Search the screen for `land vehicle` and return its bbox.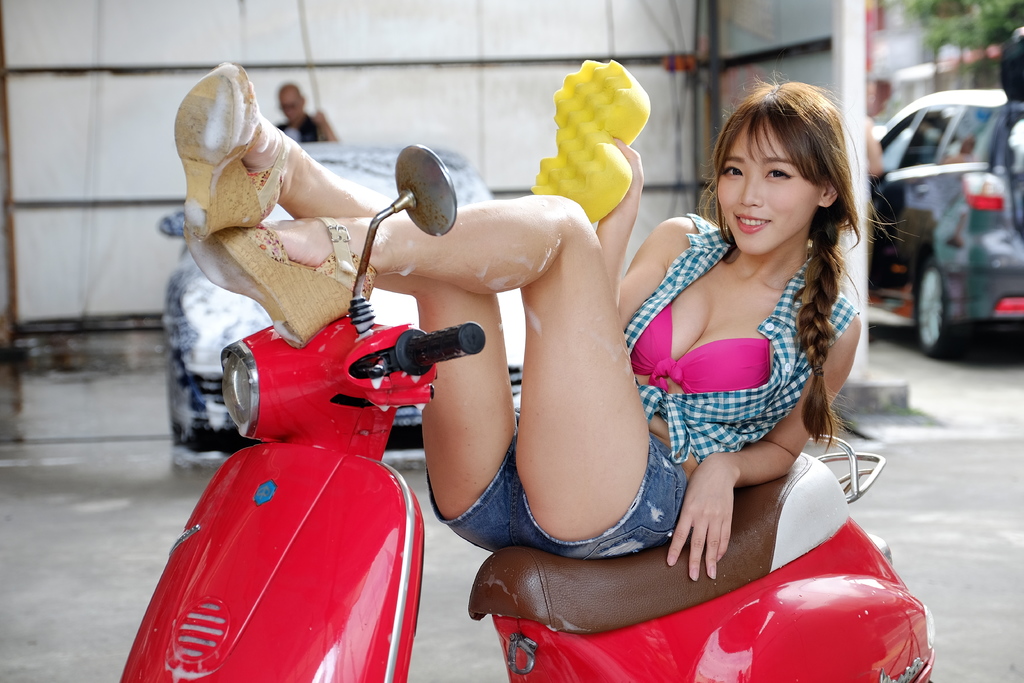
Found: <region>853, 83, 1023, 363</region>.
